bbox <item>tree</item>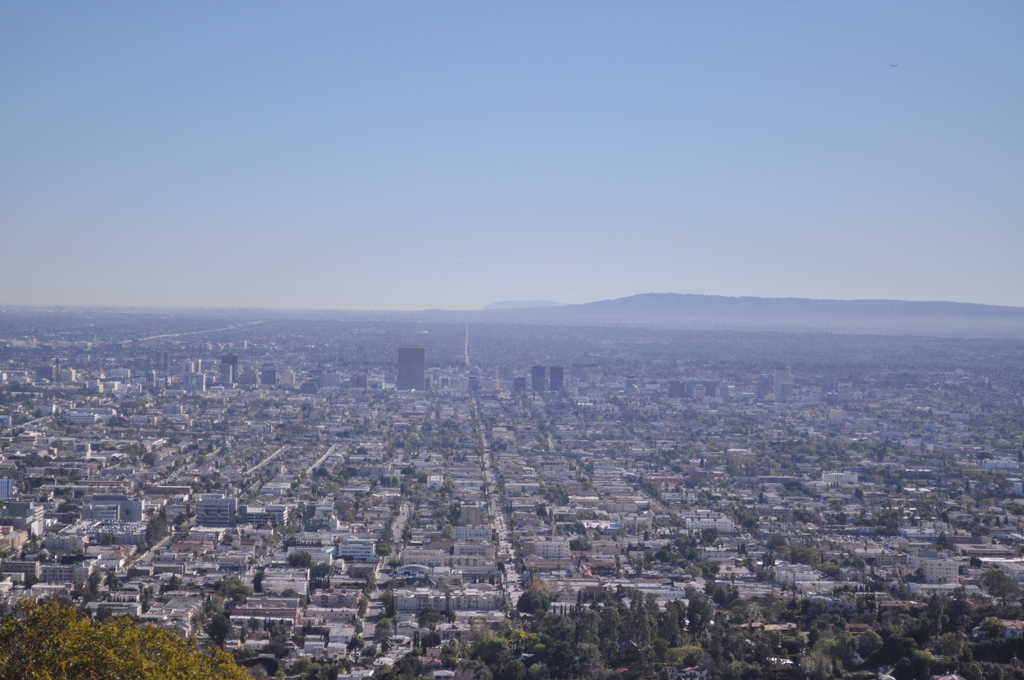
crop(356, 431, 362, 438)
